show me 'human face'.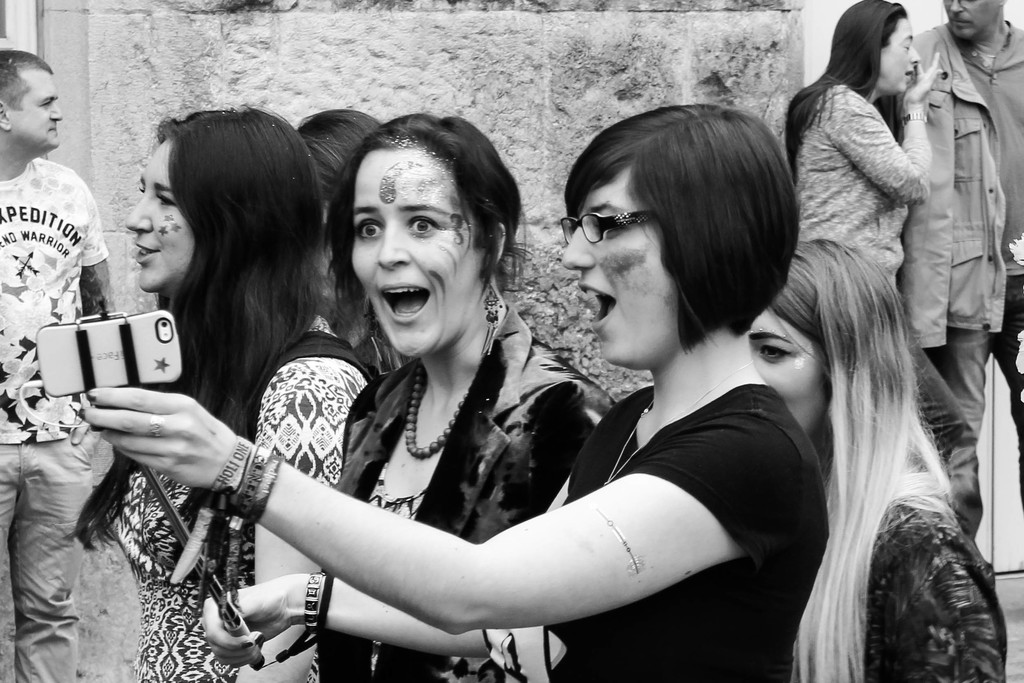
'human face' is here: [937,0,999,39].
